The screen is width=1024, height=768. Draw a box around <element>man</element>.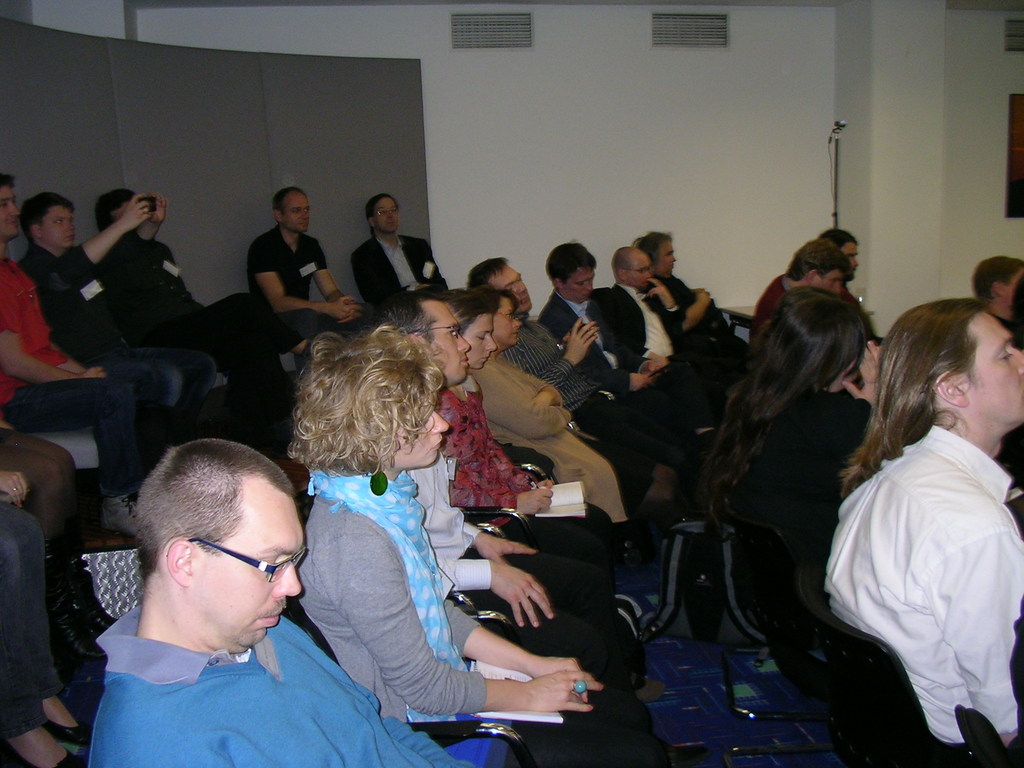
pyautogui.locateOnScreen(0, 172, 188, 540).
